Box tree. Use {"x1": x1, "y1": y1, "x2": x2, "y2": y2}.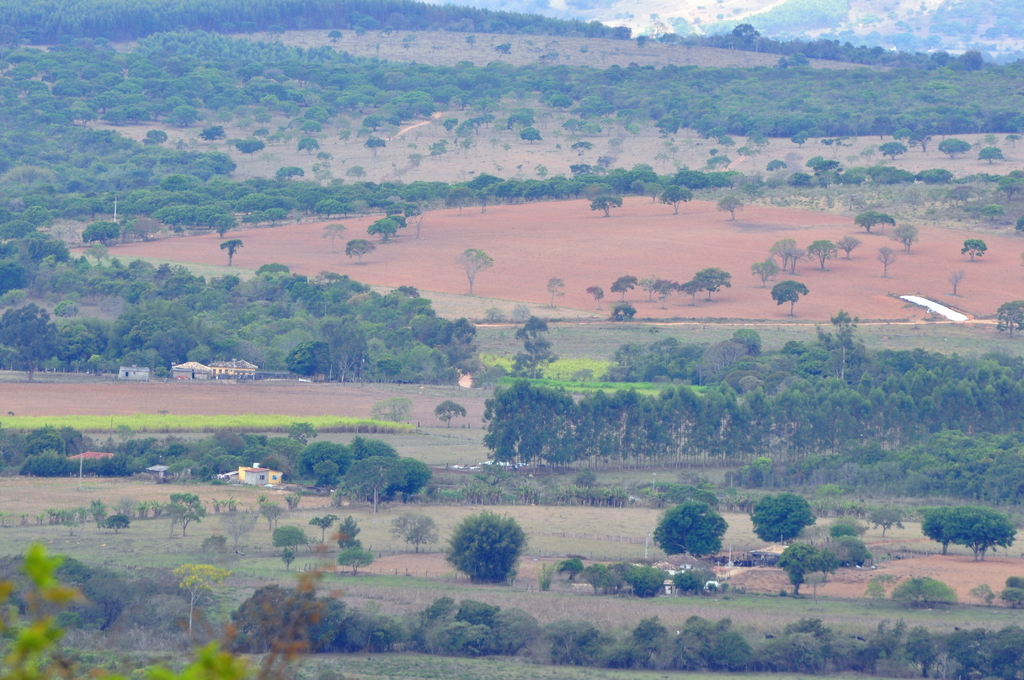
{"x1": 769, "y1": 275, "x2": 807, "y2": 318}.
